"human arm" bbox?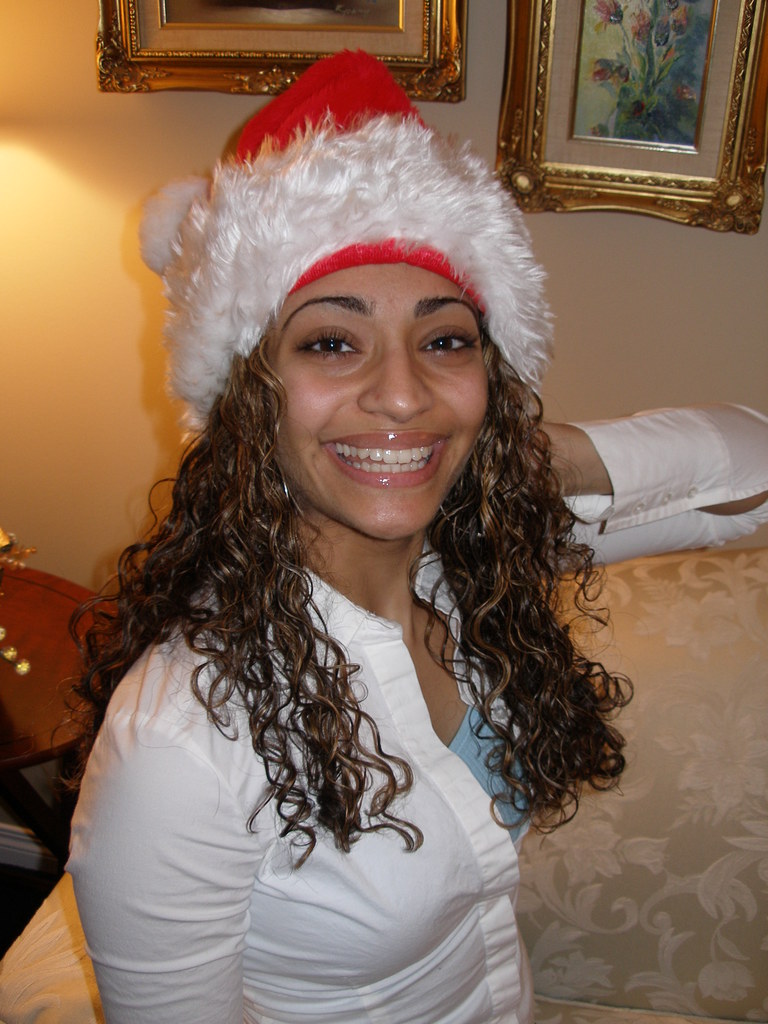
{"left": 67, "top": 710, "right": 262, "bottom": 1023}
